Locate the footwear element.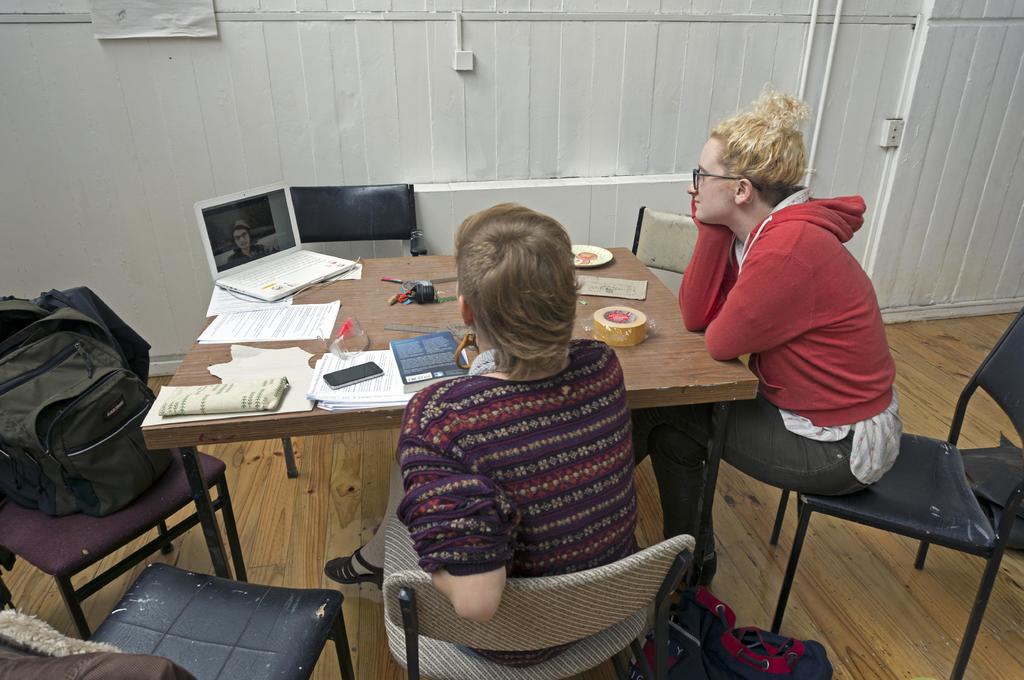
Element bbox: pyautogui.locateOnScreen(323, 548, 383, 590).
